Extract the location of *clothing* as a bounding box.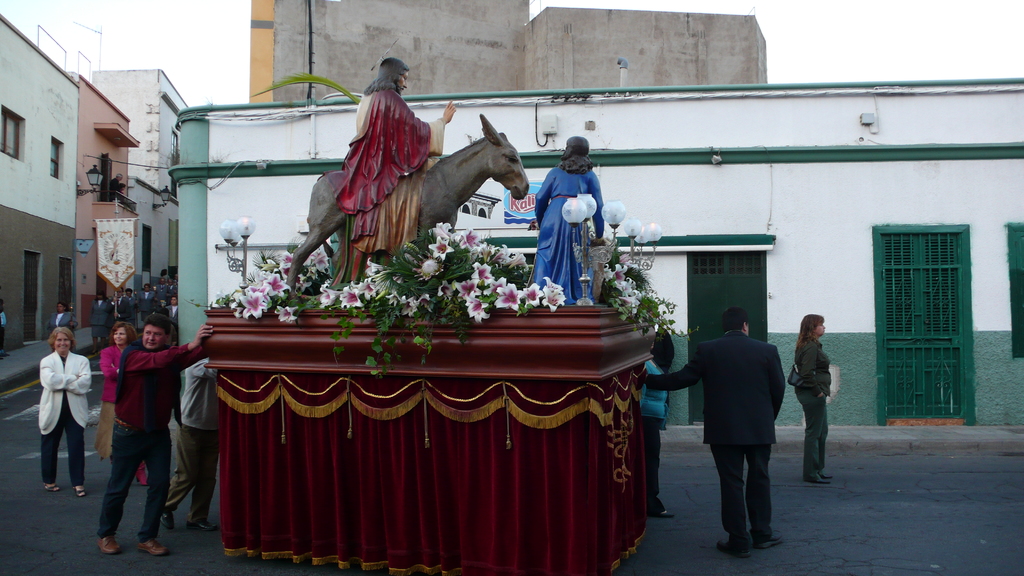
{"x1": 785, "y1": 343, "x2": 828, "y2": 477}.
